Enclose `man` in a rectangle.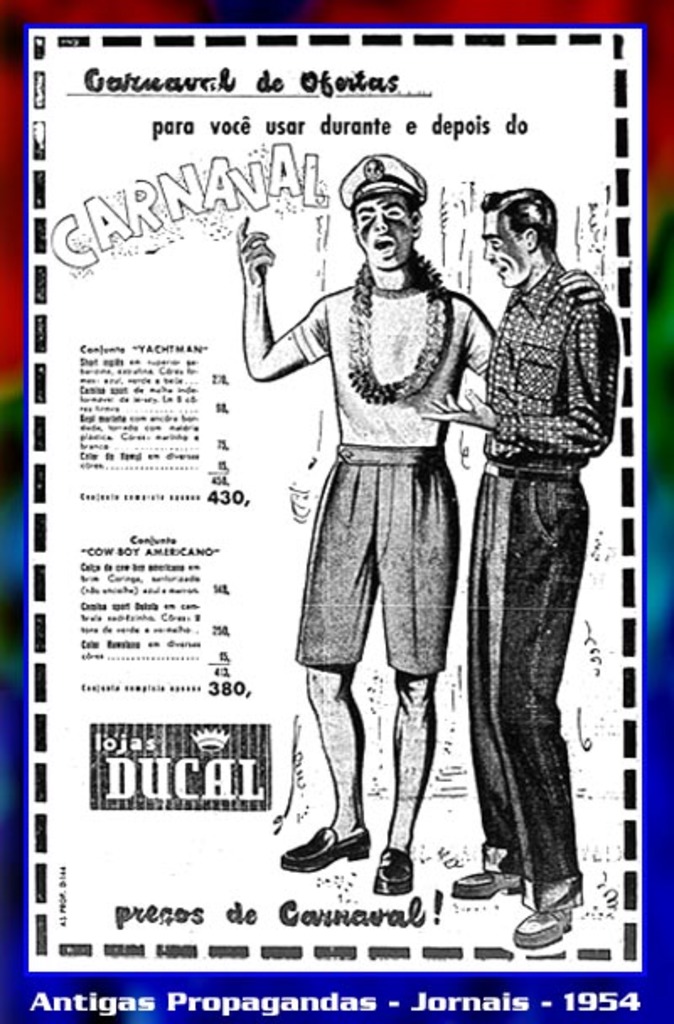
l=238, t=152, r=500, b=893.
